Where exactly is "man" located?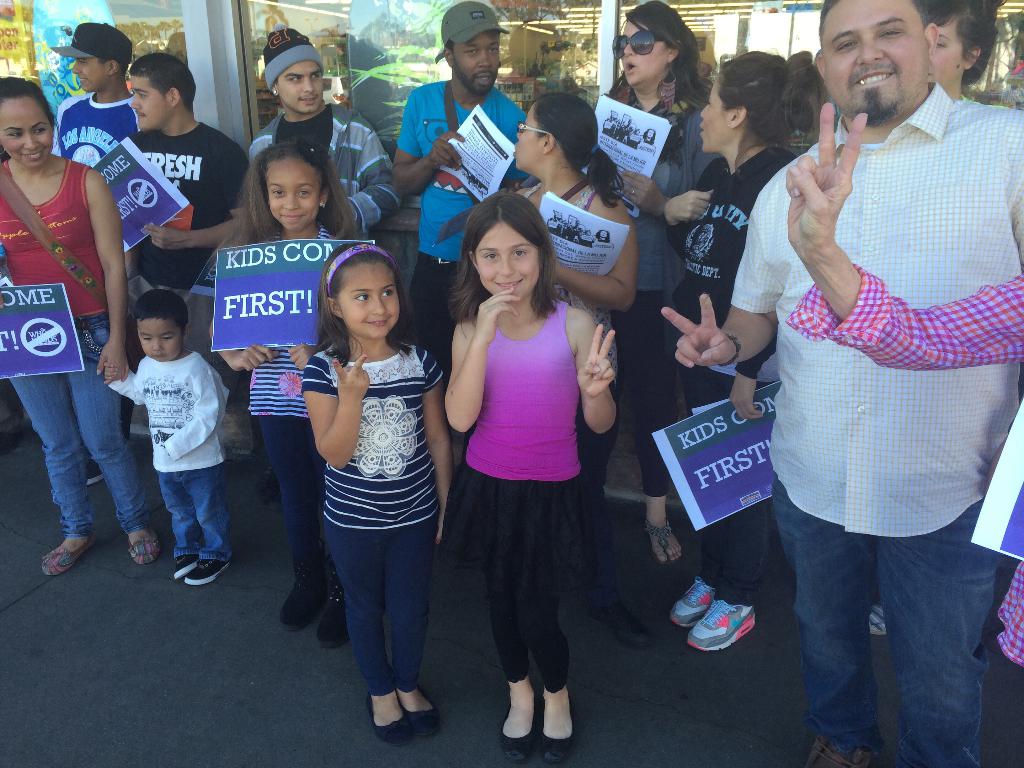
Its bounding box is [243,27,399,248].
